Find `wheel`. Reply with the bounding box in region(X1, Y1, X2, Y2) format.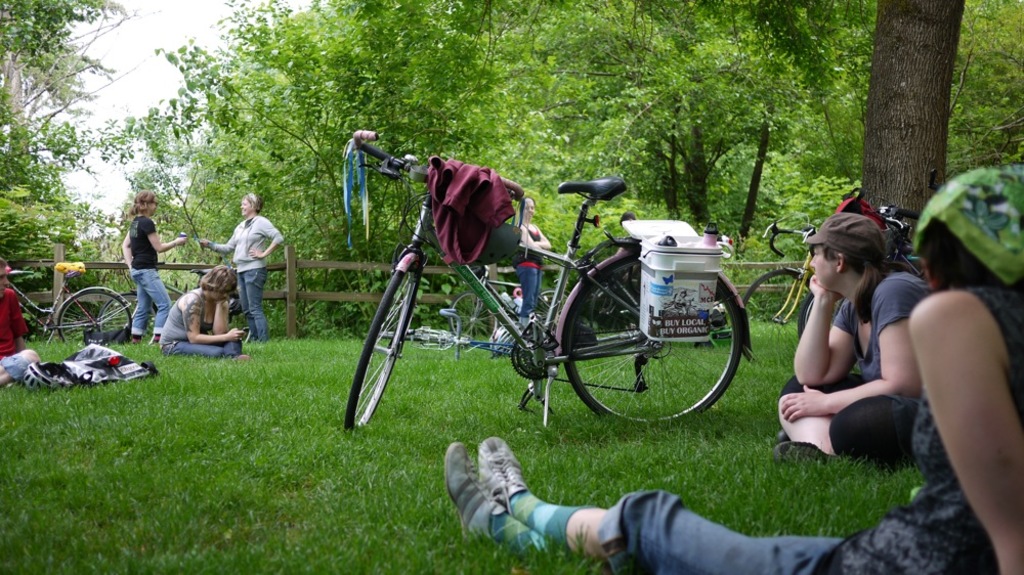
region(377, 330, 433, 337).
